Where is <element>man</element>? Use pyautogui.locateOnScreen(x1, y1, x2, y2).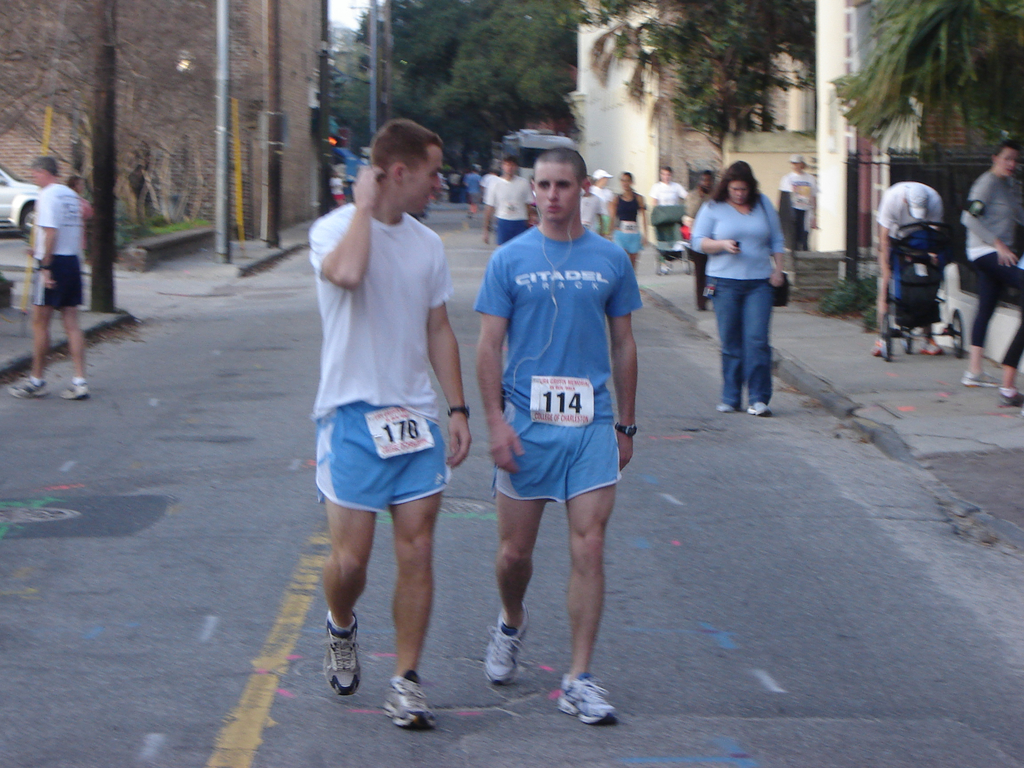
pyautogui.locateOnScreen(10, 154, 88, 403).
